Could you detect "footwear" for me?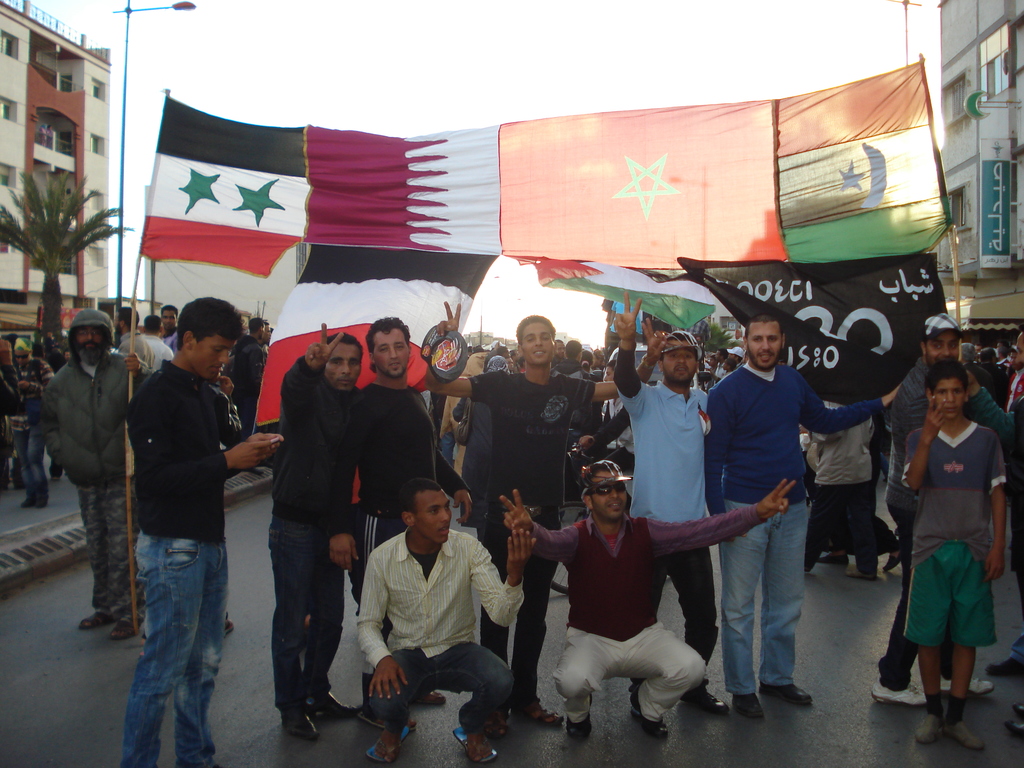
Detection result: 678,681,727,716.
